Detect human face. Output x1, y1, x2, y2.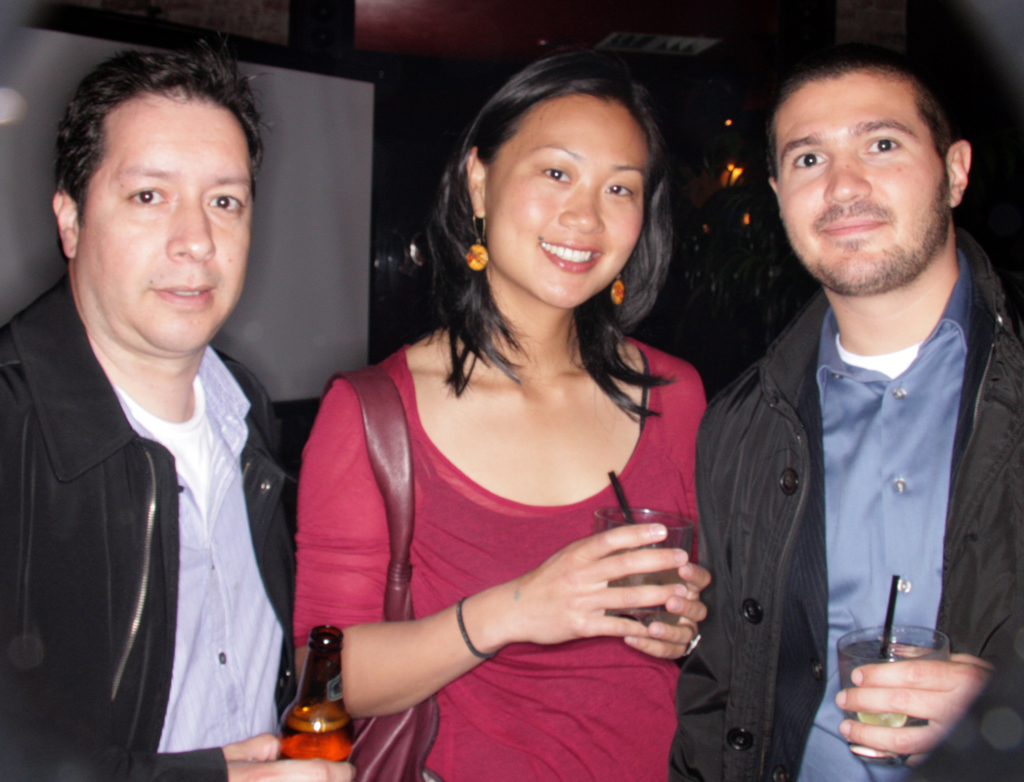
83, 91, 253, 352.
